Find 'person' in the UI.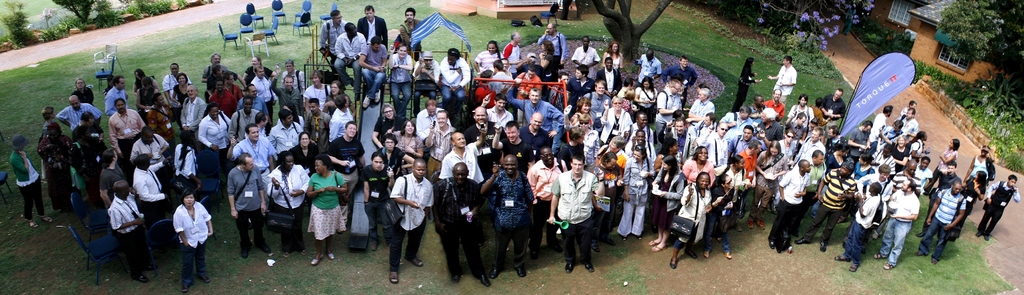
UI element at (661, 168, 711, 273).
